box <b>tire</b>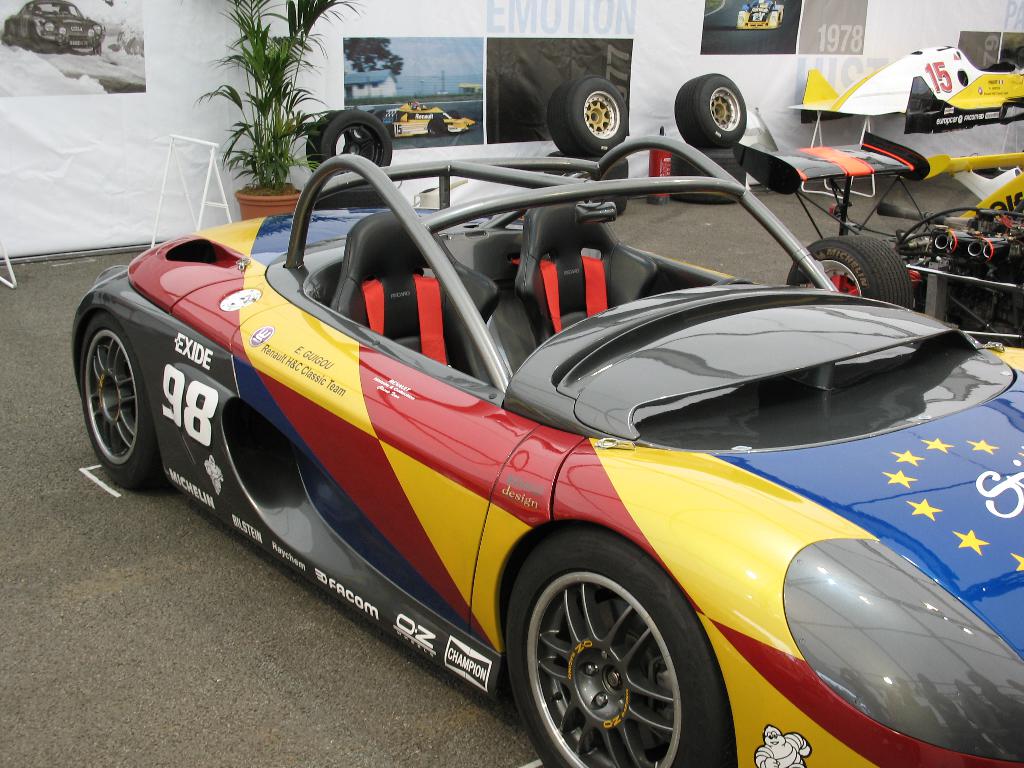
{"left": 787, "top": 234, "right": 915, "bottom": 307}
